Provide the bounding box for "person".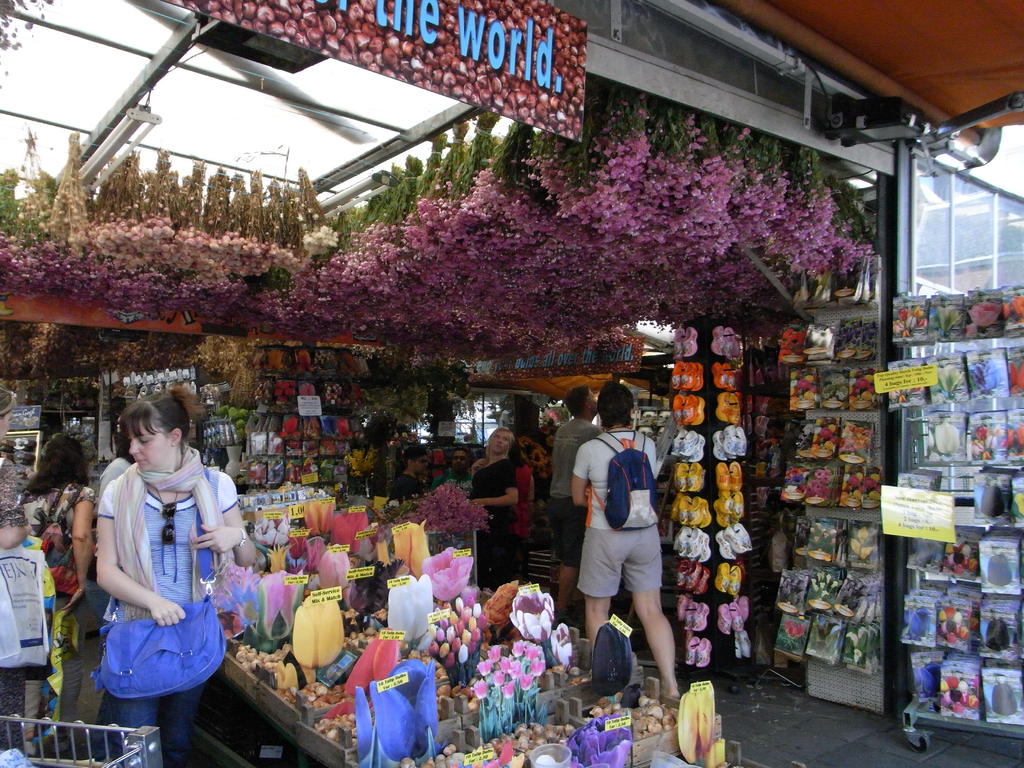
bbox(553, 385, 605, 614).
